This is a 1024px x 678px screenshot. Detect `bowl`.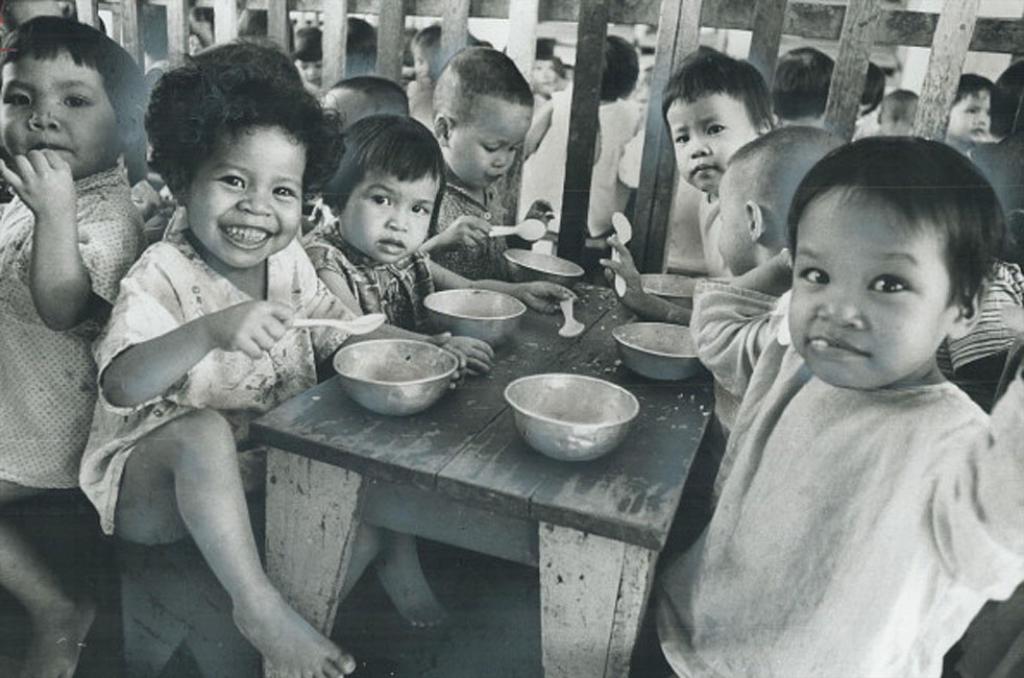
region(505, 377, 647, 464).
